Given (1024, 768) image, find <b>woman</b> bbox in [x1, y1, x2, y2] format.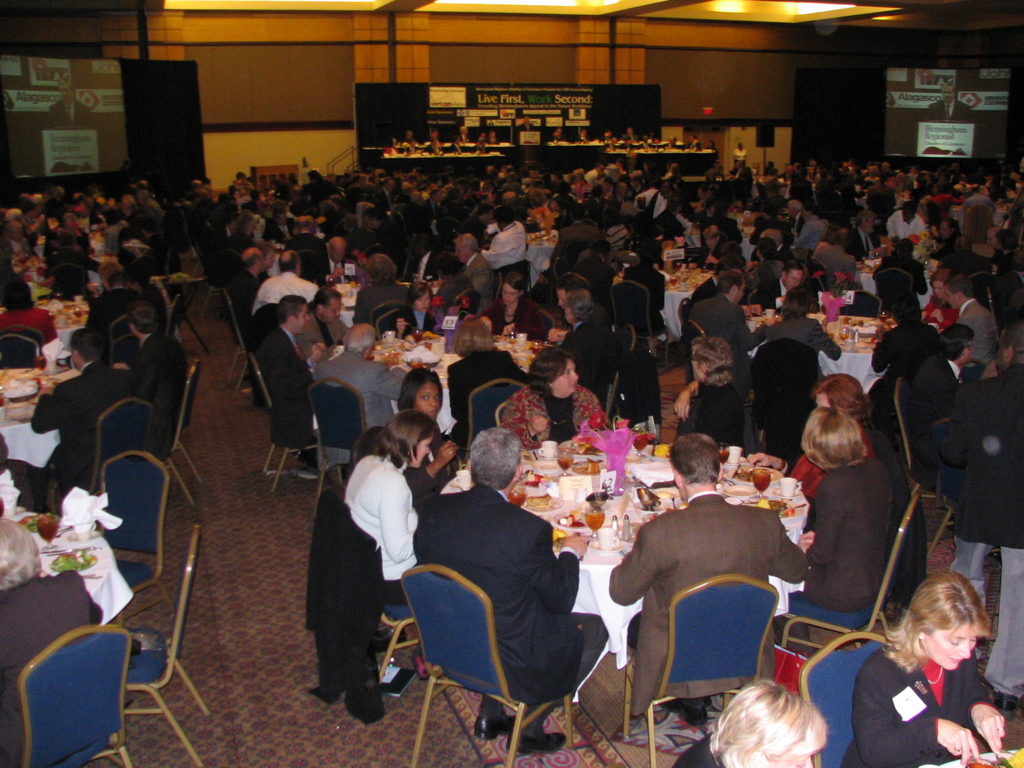
[749, 372, 876, 516].
